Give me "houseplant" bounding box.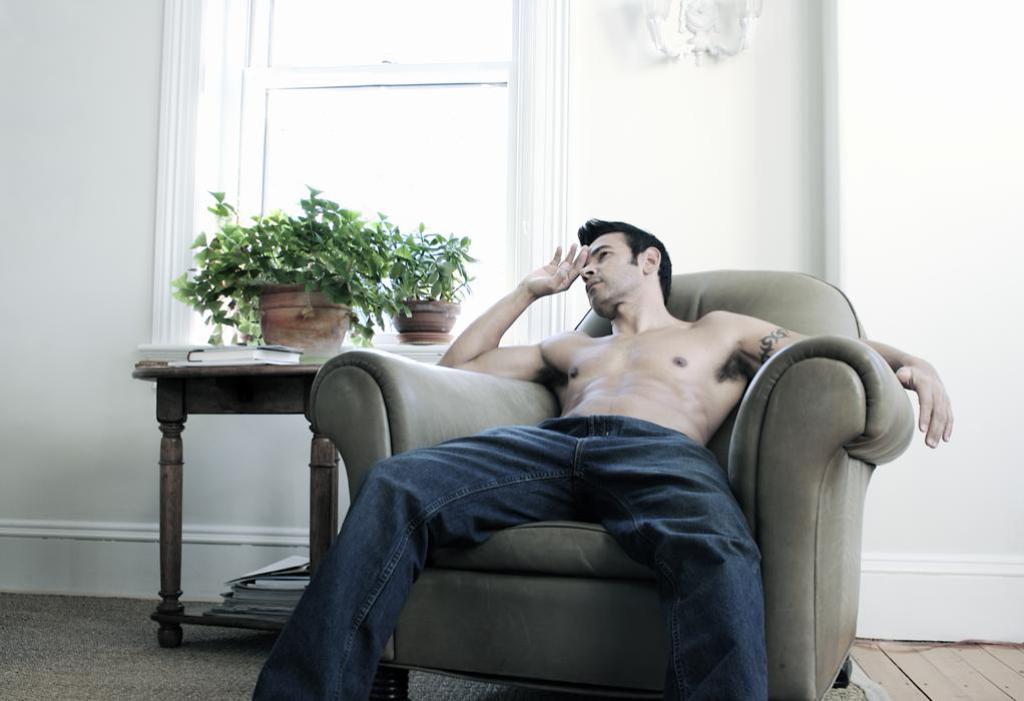
detection(167, 180, 397, 360).
